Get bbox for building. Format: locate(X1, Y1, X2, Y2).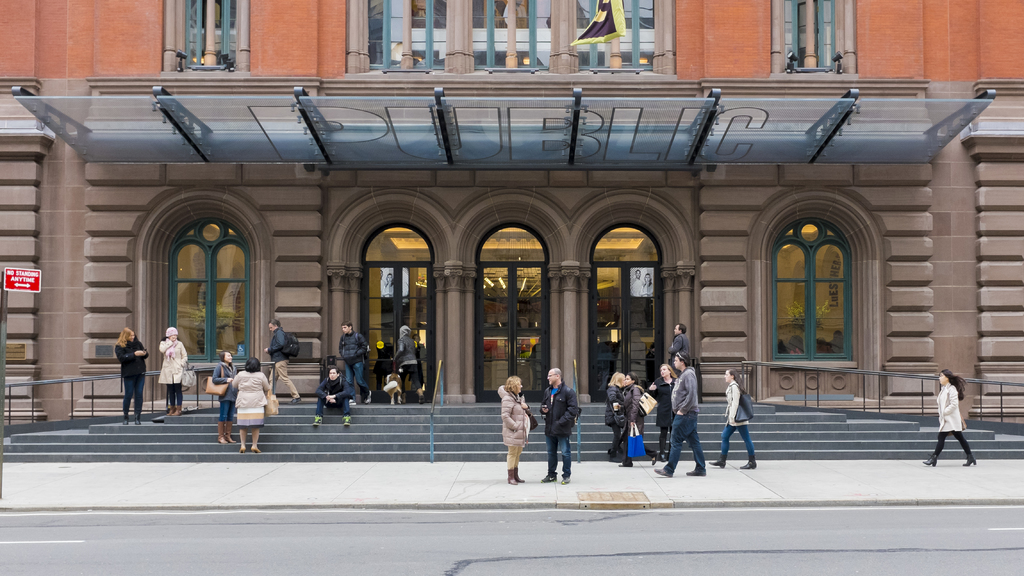
locate(0, 0, 1023, 416).
